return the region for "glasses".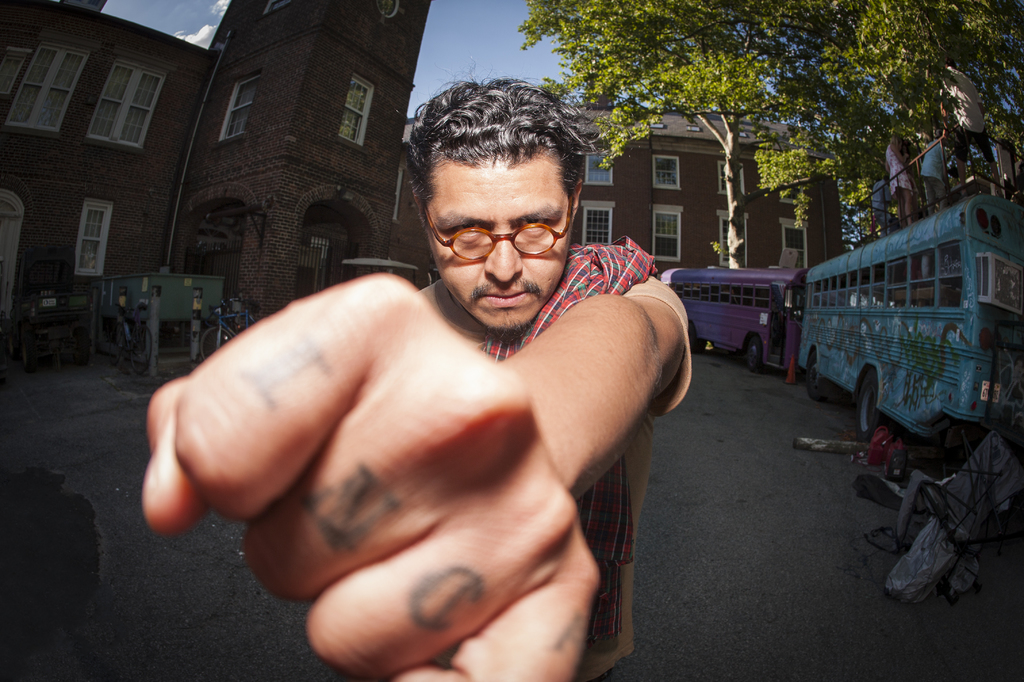
x1=420, y1=190, x2=573, y2=257.
